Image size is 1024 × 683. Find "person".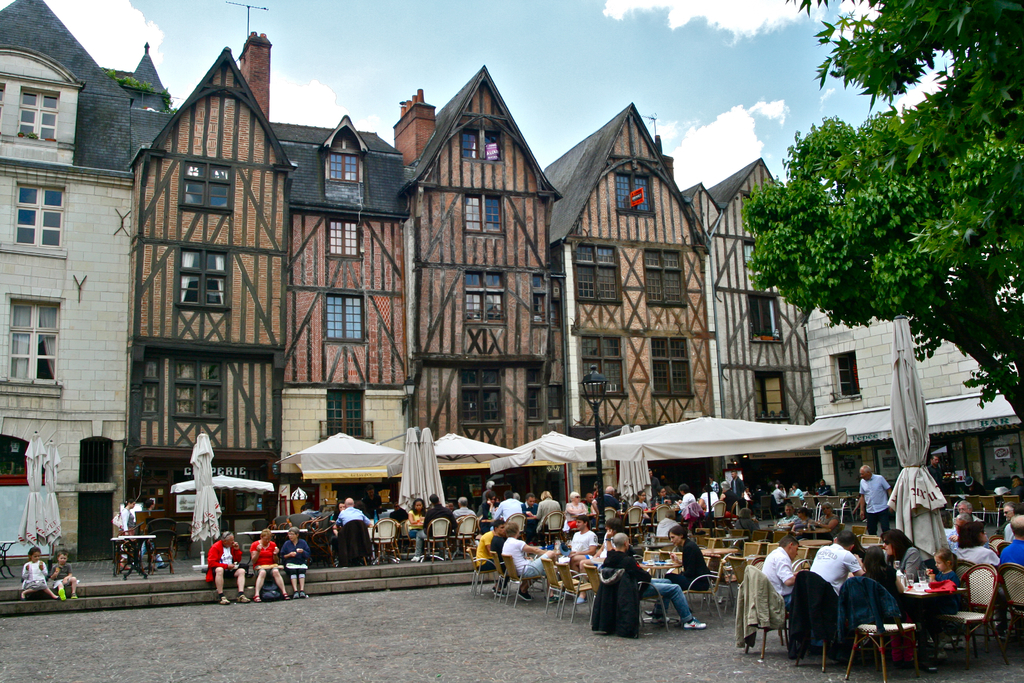
box(790, 506, 818, 534).
